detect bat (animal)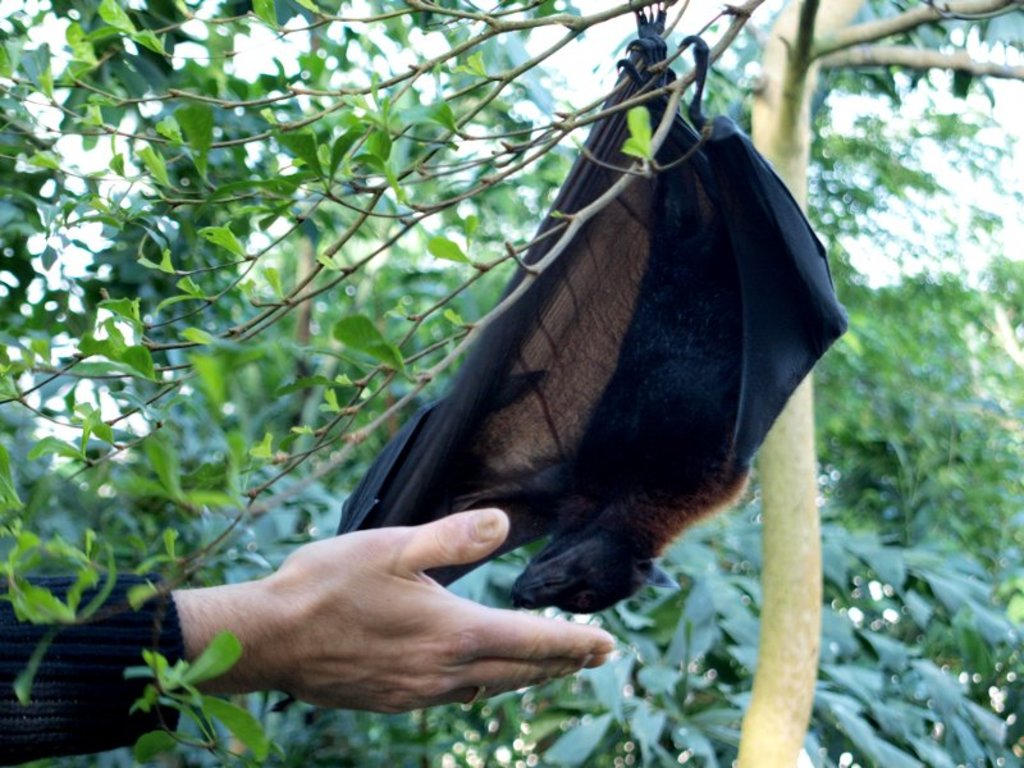
locate(323, 0, 846, 614)
